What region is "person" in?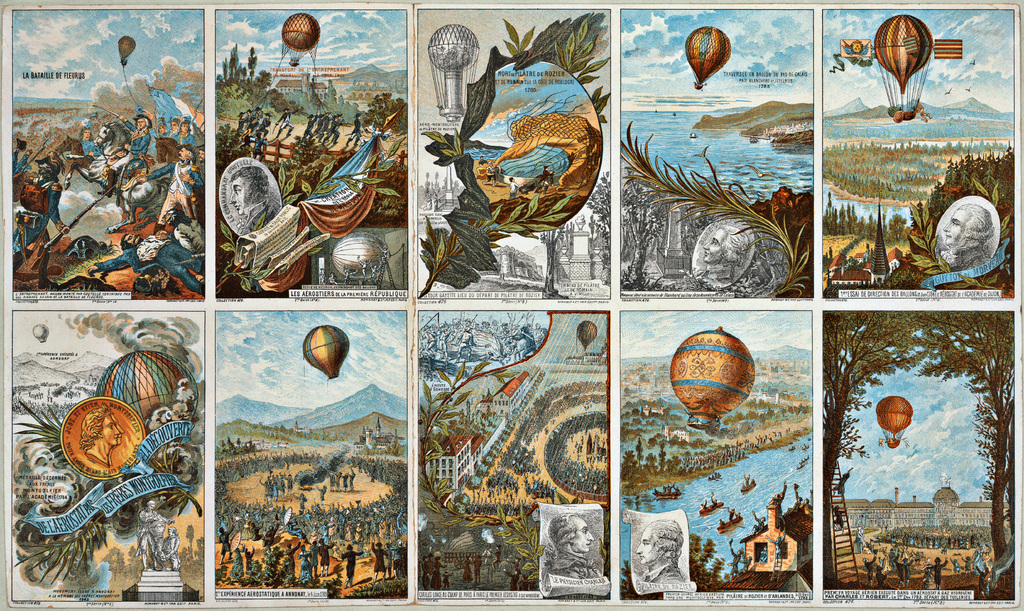
[942,202,993,268].
